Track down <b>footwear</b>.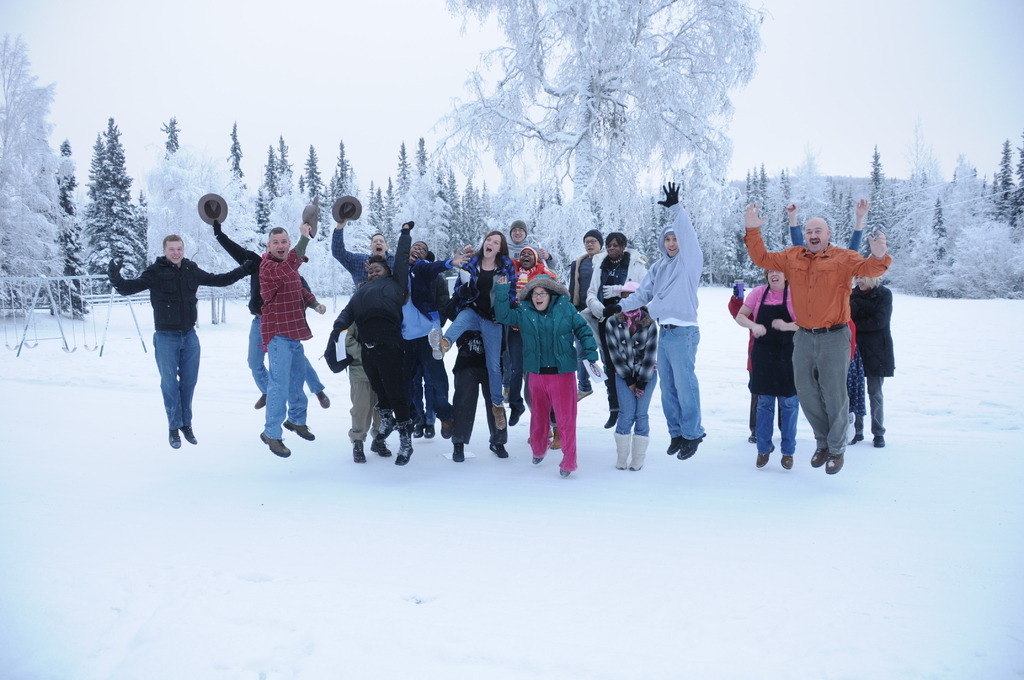
Tracked to 780/453/792/468.
